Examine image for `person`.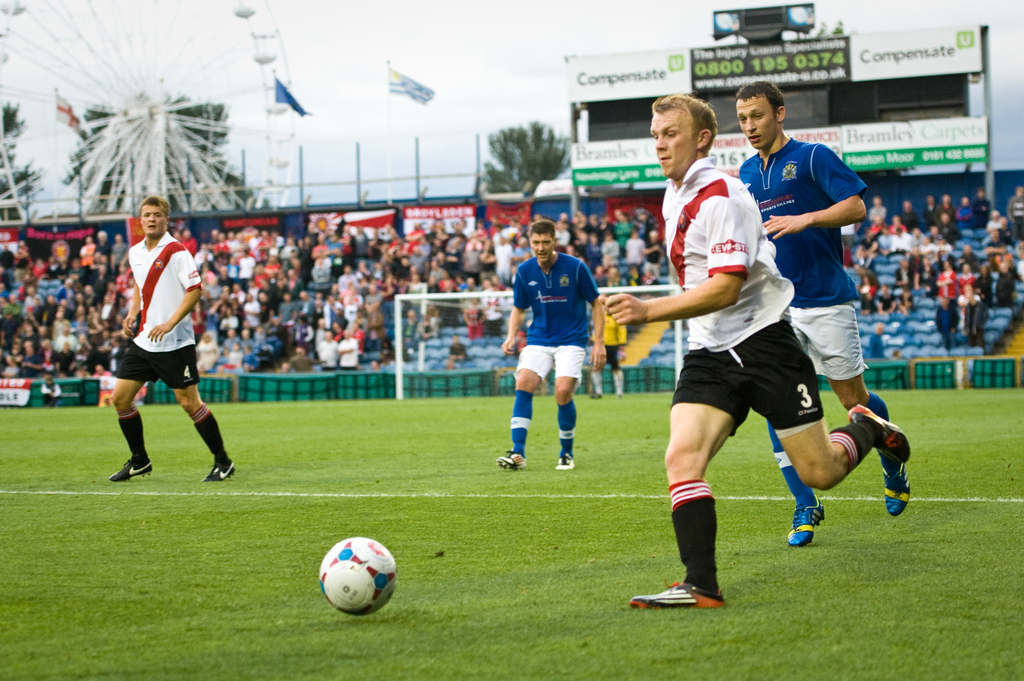
Examination result: <bbox>727, 77, 916, 552</bbox>.
